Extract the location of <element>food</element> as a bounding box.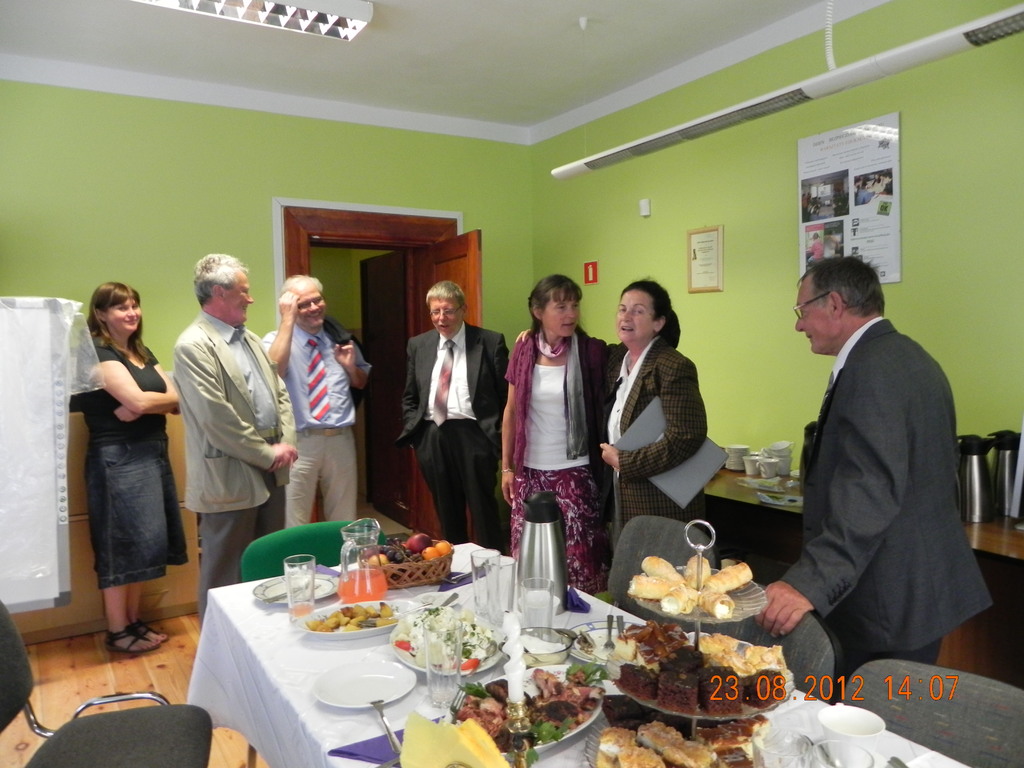
rect(607, 628, 788, 717).
